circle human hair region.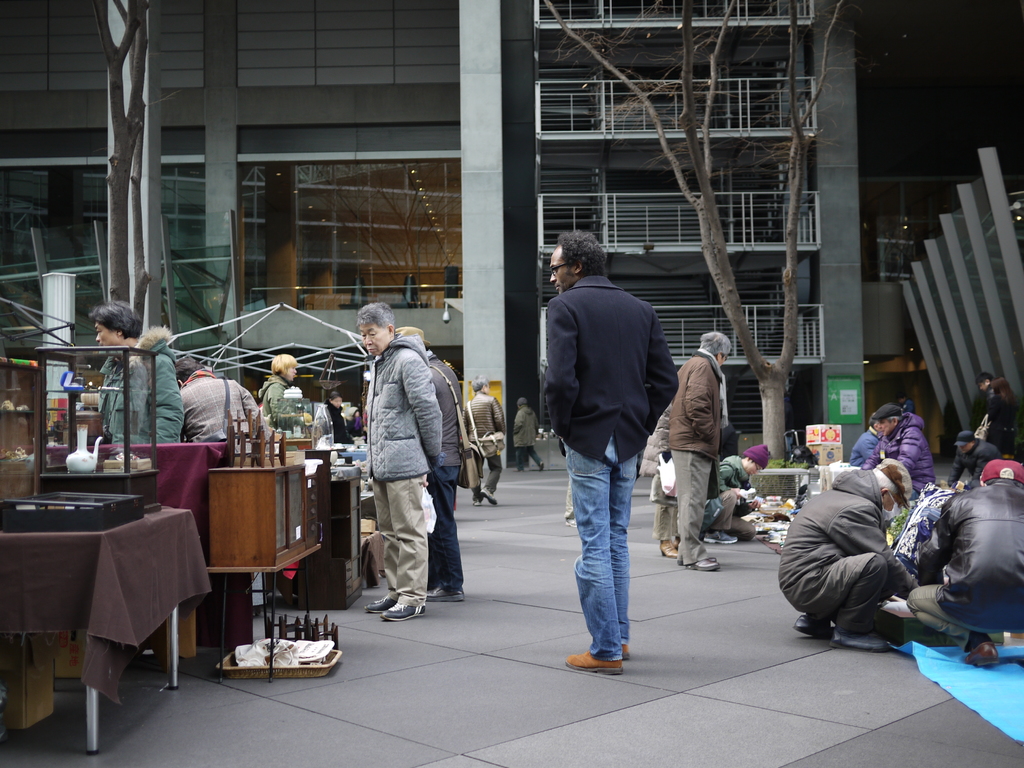
Region: (269,352,296,373).
